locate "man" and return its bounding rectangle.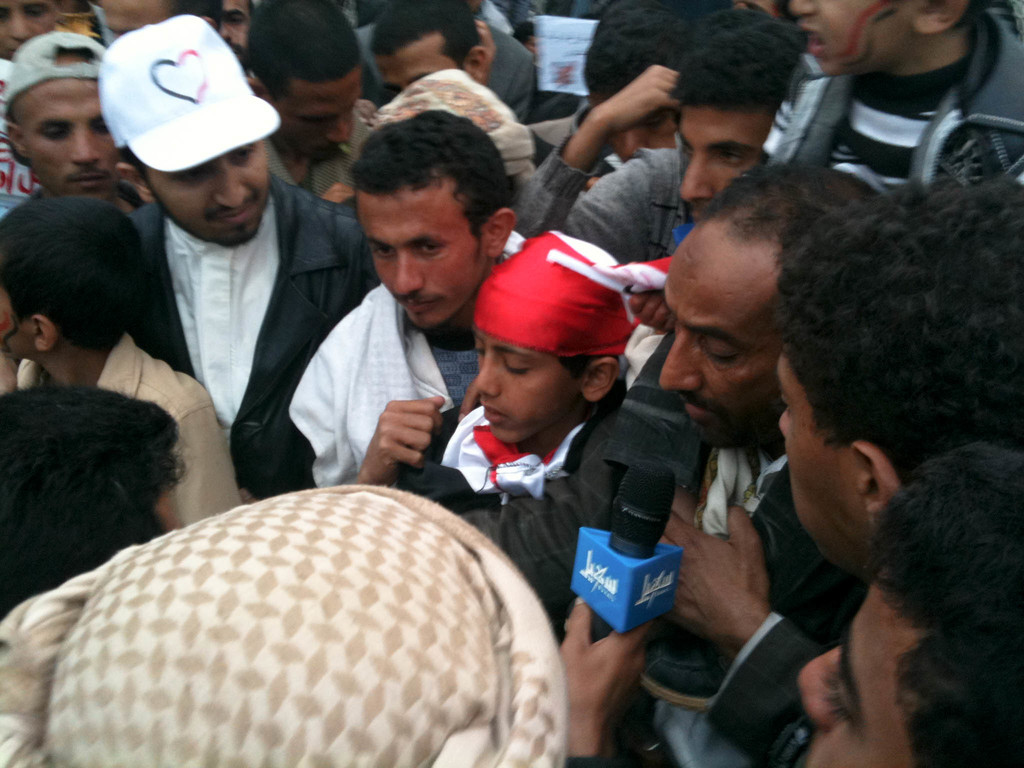
[520, 24, 816, 269].
